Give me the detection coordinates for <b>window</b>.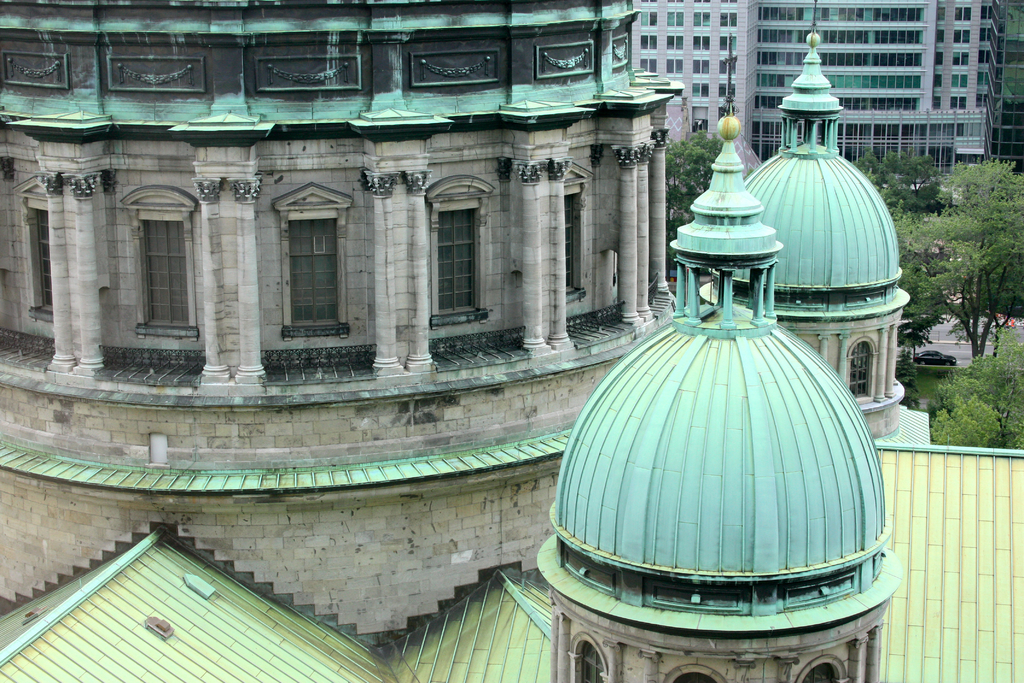
select_region(936, 28, 947, 44).
